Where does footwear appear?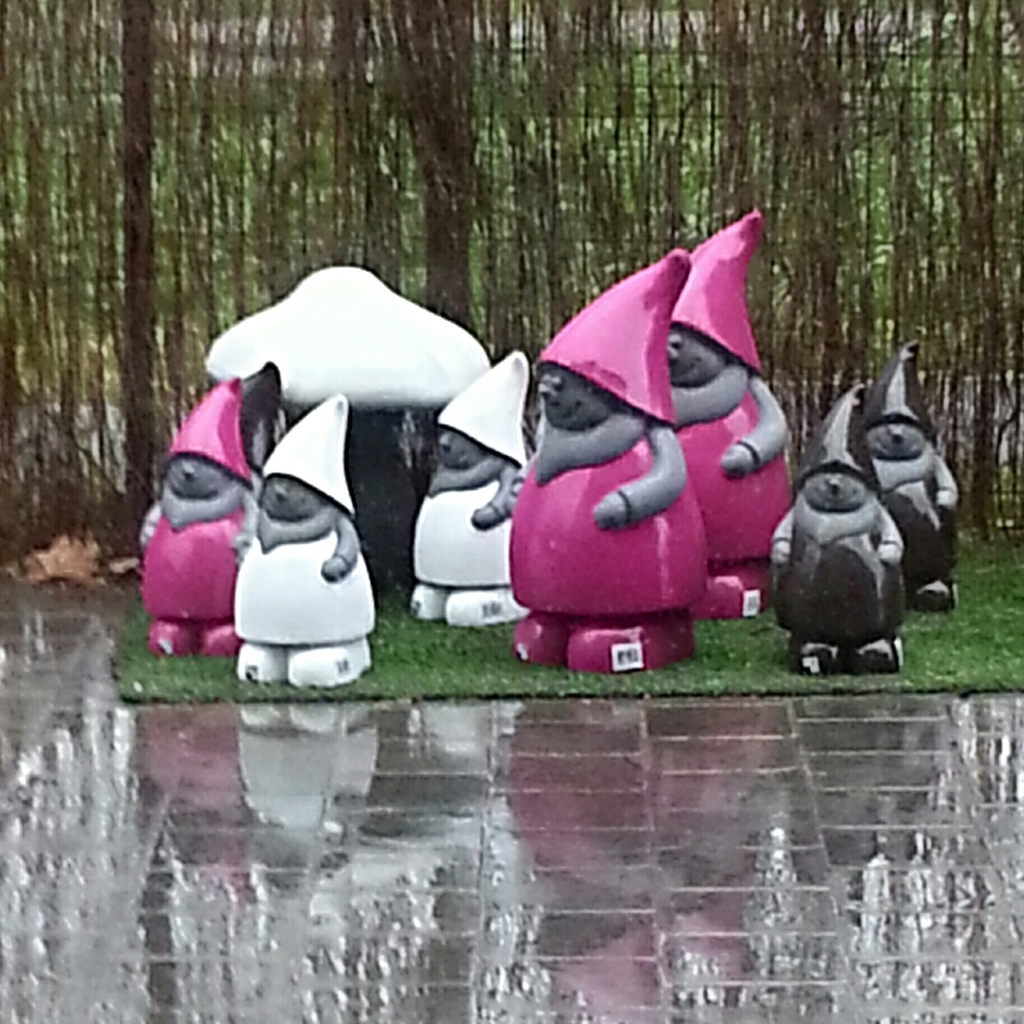
Appears at region(140, 614, 200, 655).
